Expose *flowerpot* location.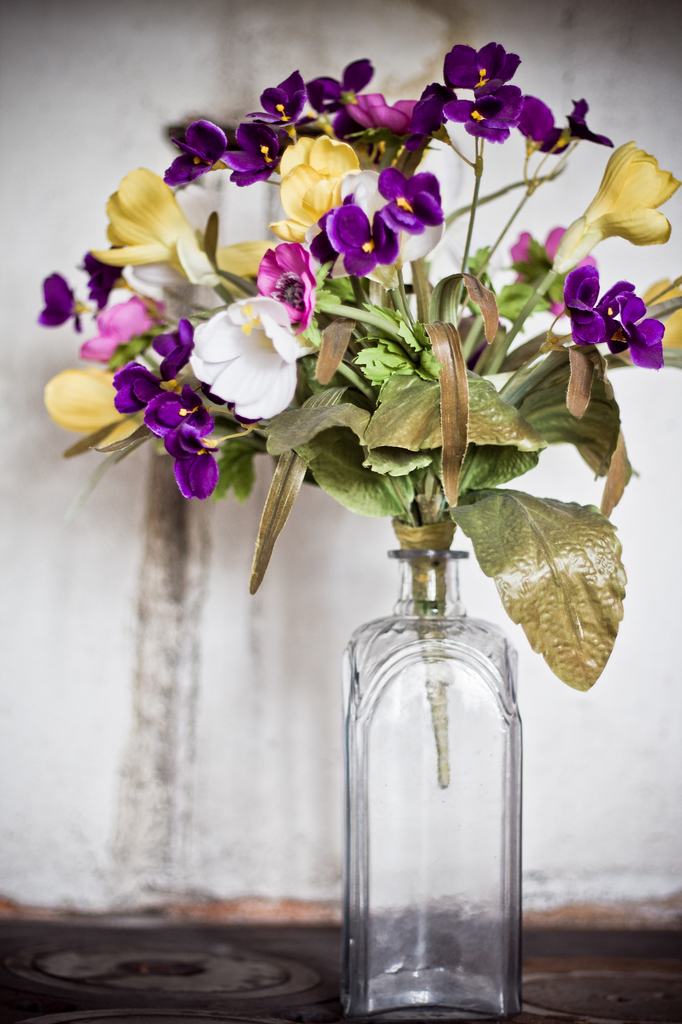
Exposed at detection(337, 547, 521, 1023).
